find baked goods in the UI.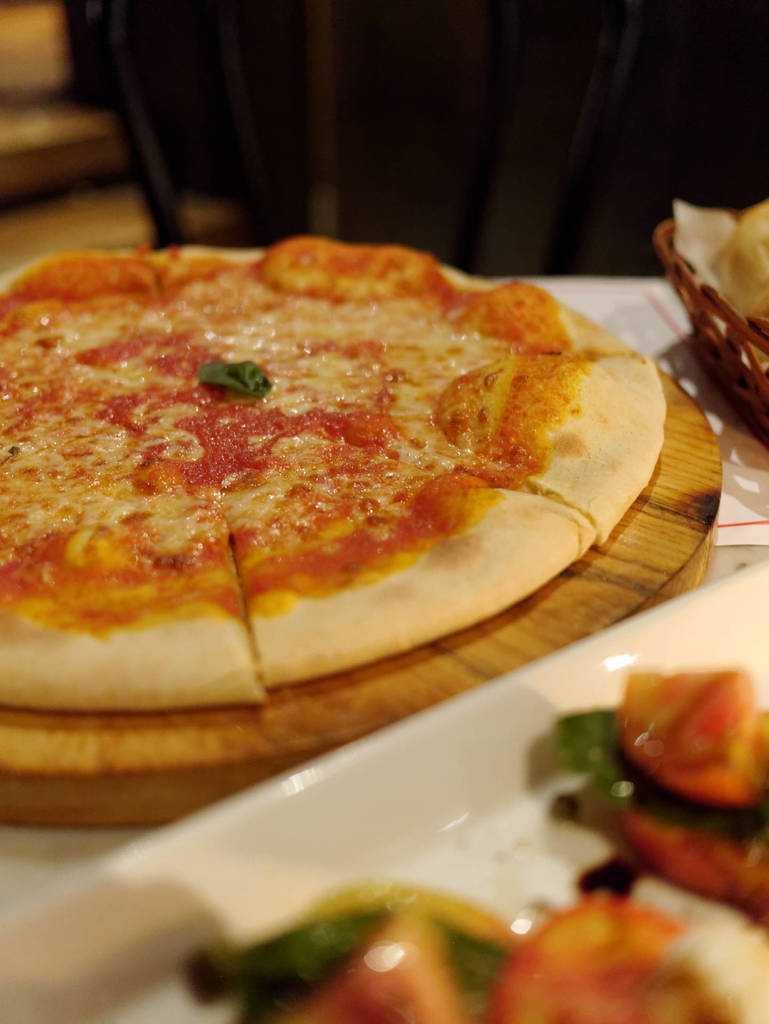
UI element at pyautogui.locateOnScreen(10, 250, 657, 696).
